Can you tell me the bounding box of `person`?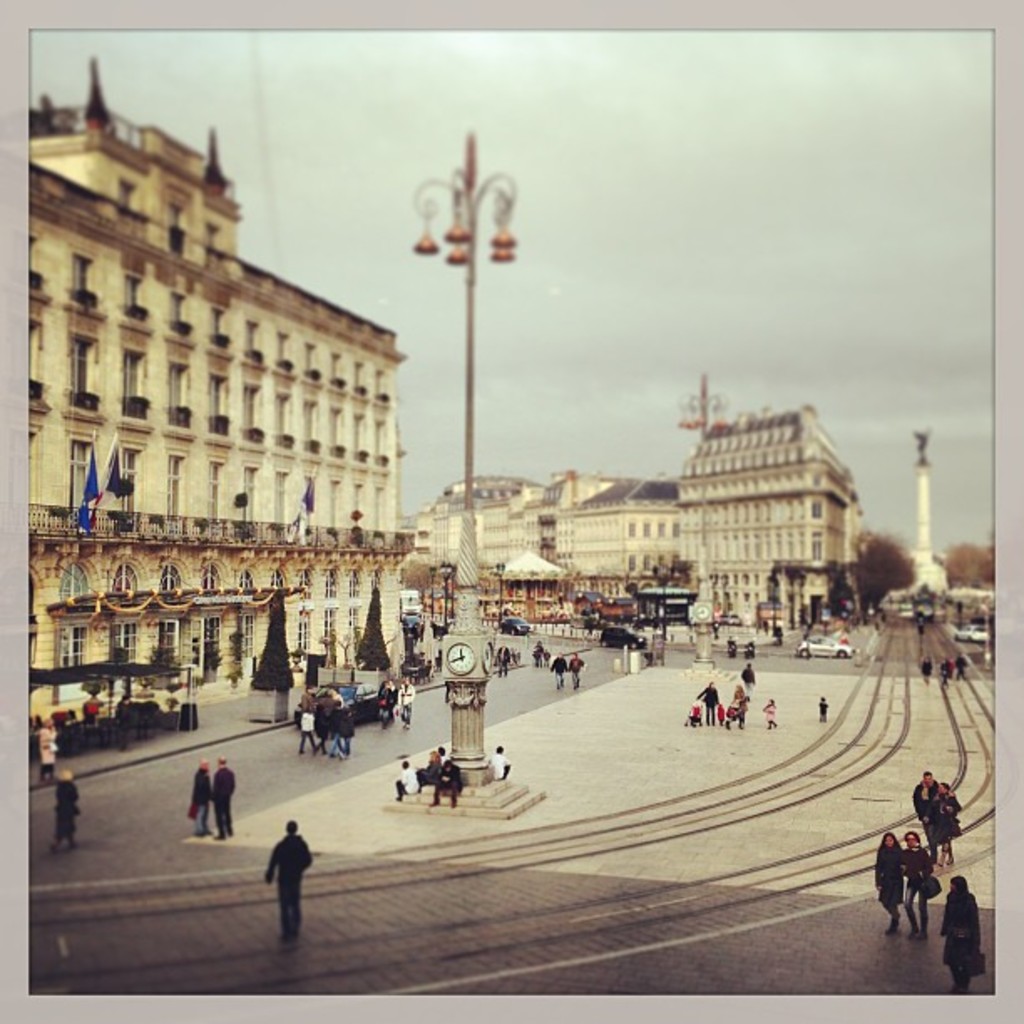
bbox(306, 684, 360, 765).
